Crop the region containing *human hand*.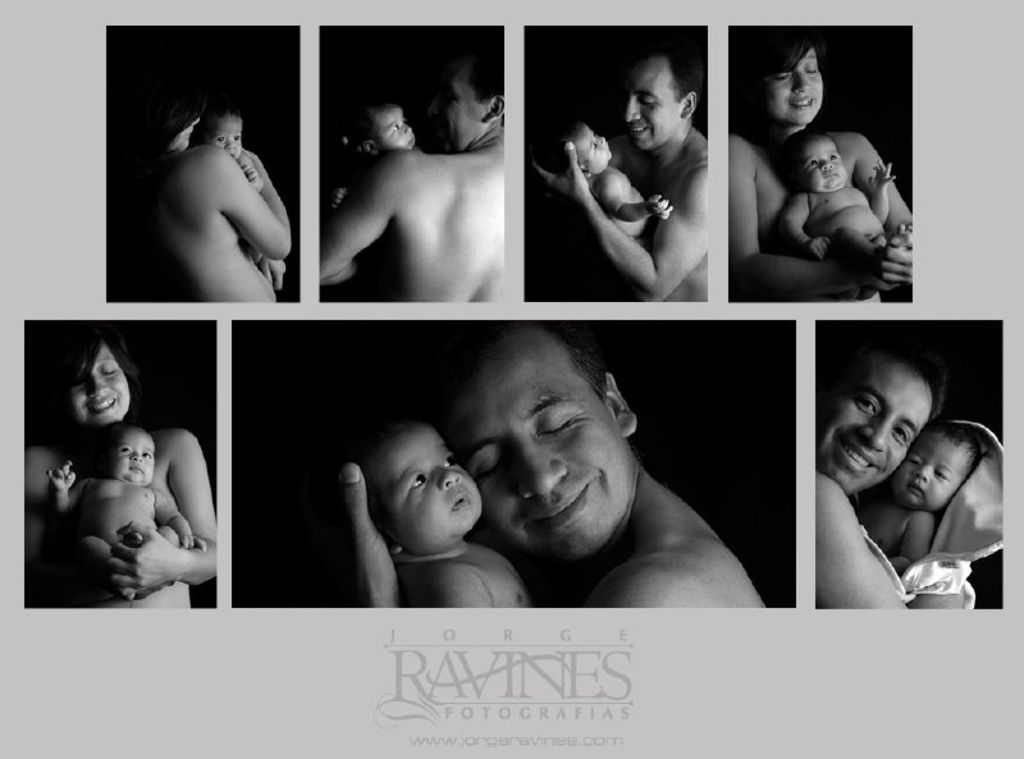
Crop region: detection(239, 163, 261, 186).
